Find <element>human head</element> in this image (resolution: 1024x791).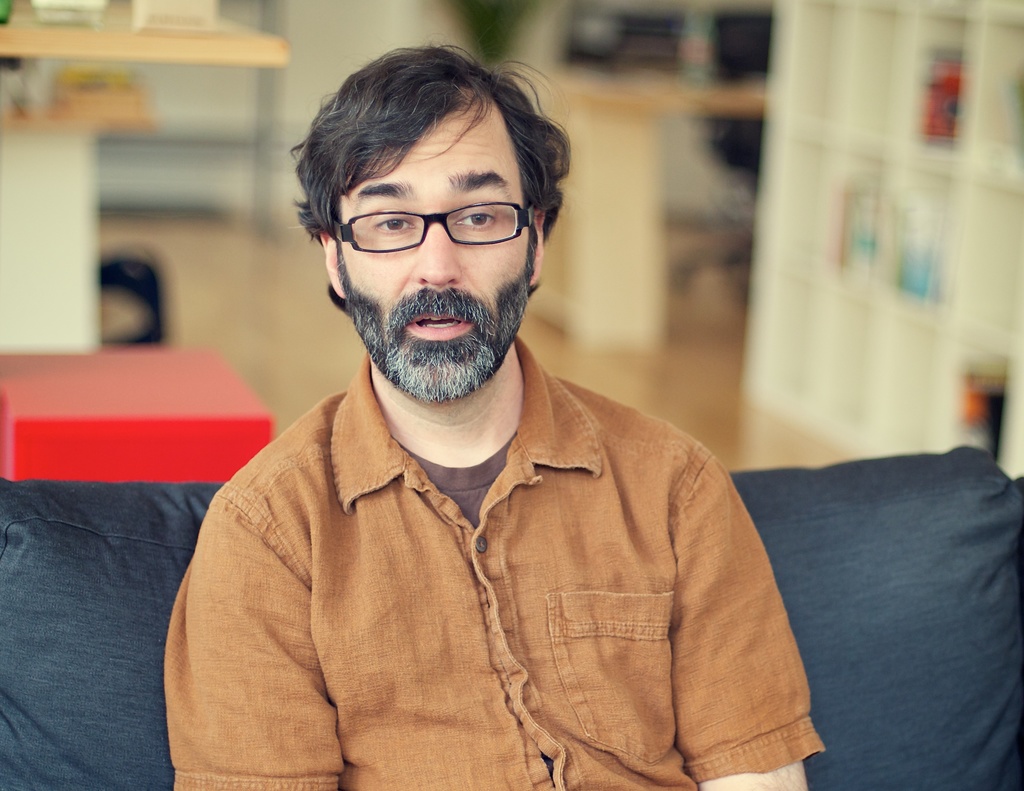
307 49 547 405.
